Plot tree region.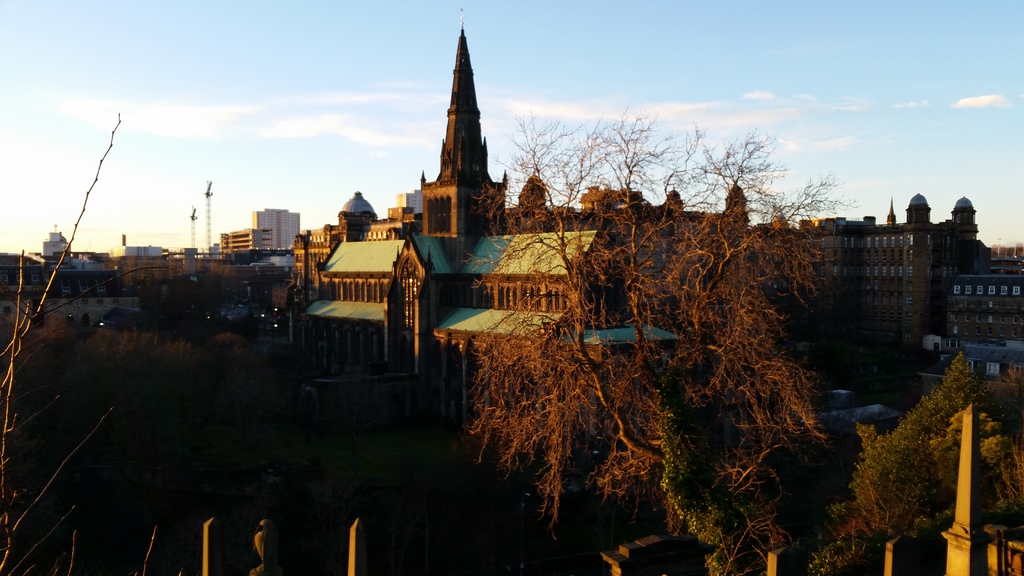
Plotted at box=[811, 351, 1023, 575].
